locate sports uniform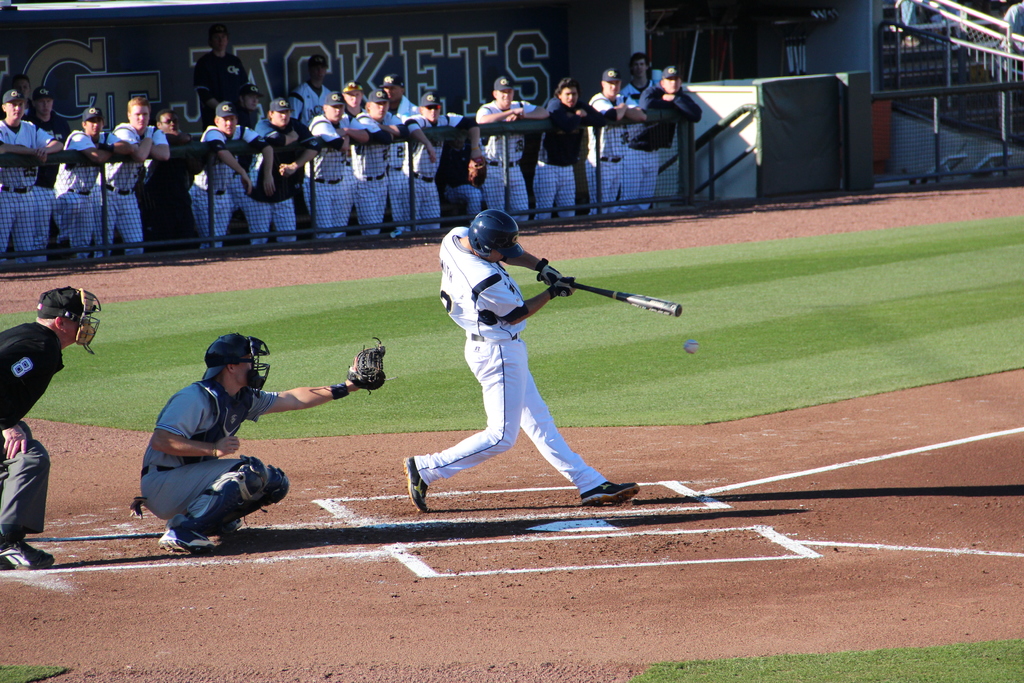
0 309 68 548
